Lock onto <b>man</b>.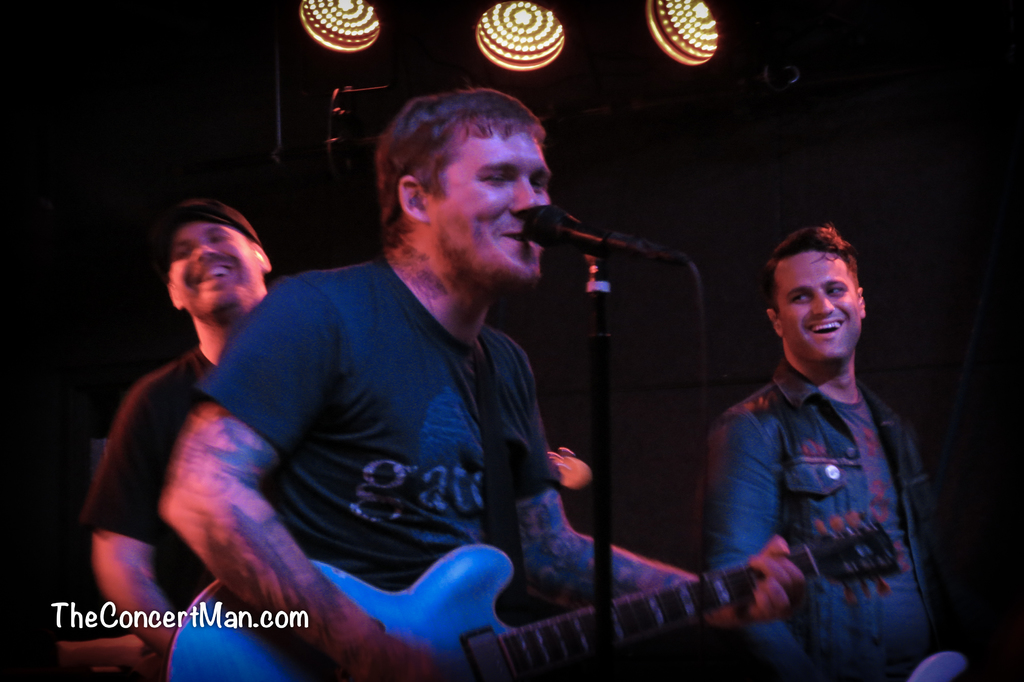
Locked: (696,211,961,656).
